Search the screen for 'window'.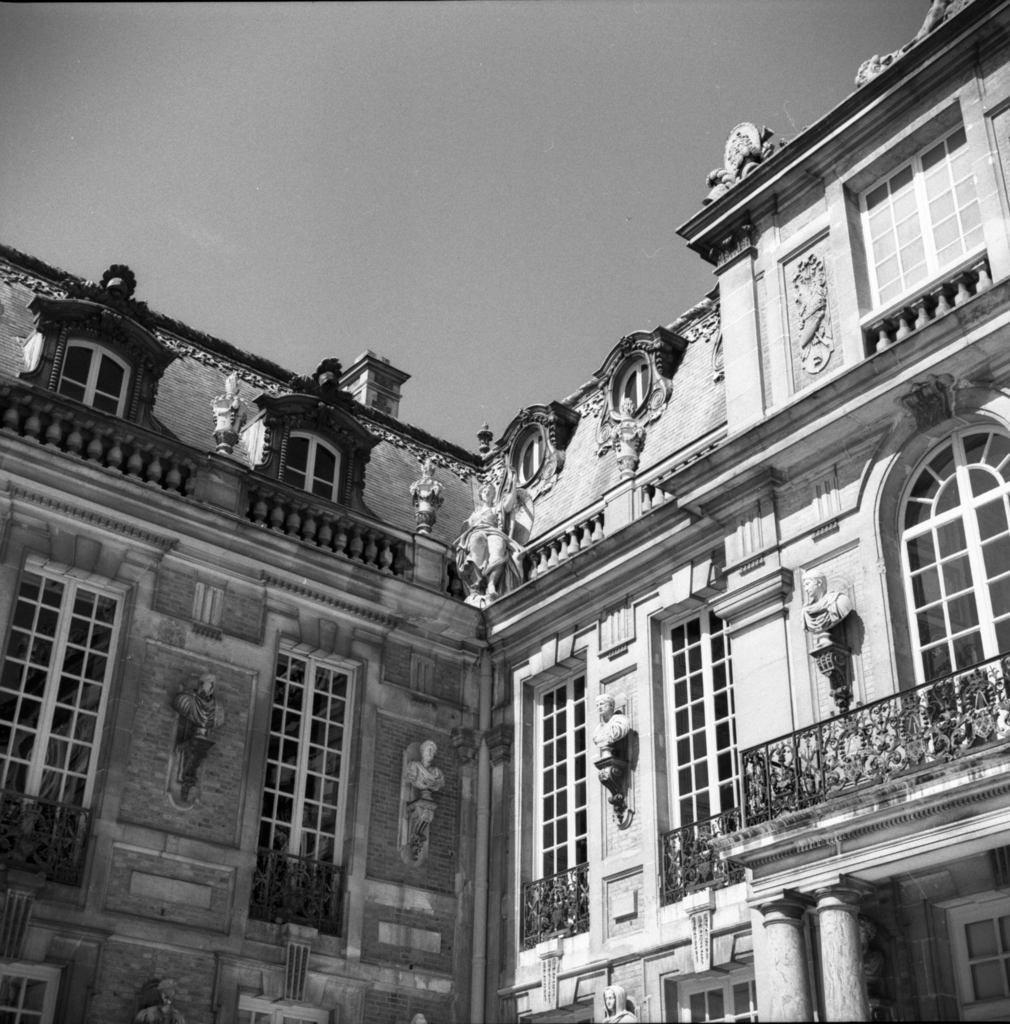
Found at 0 564 114 868.
